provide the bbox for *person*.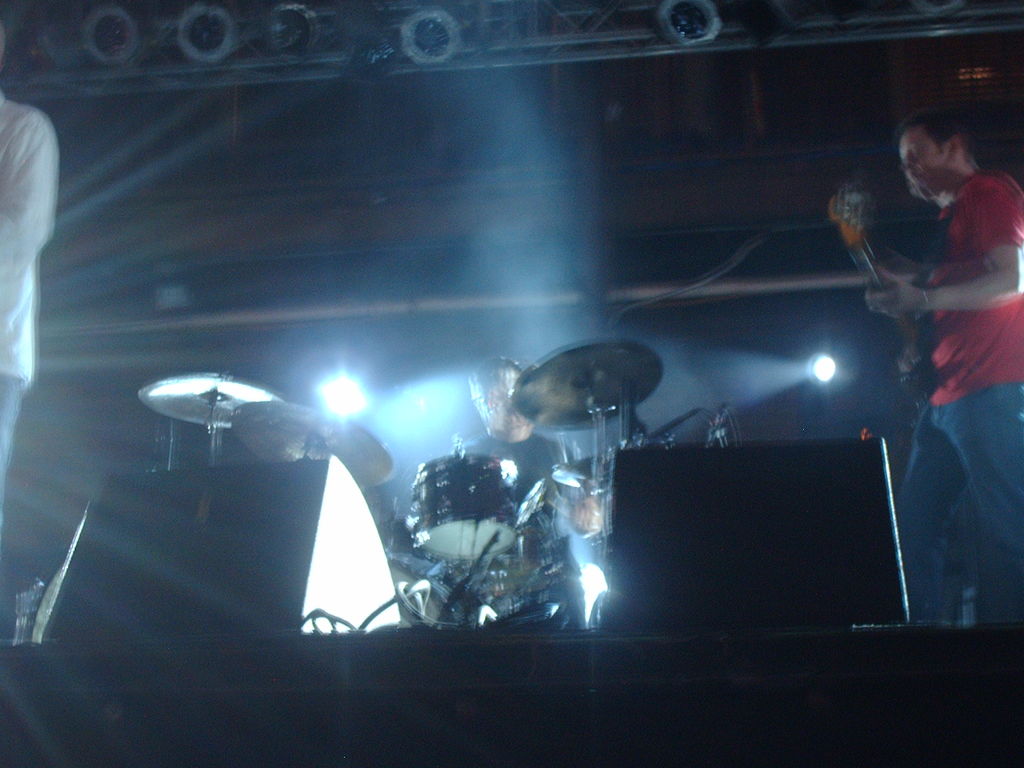
464,353,572,511.
